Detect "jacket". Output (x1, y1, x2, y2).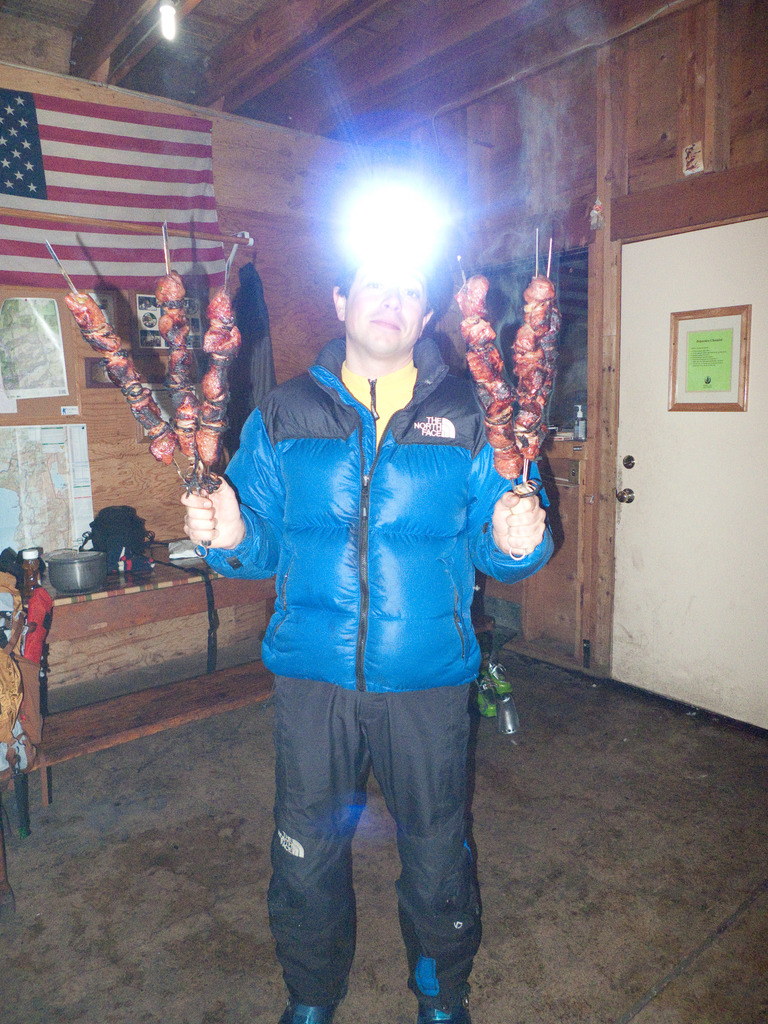
(216, 282, 559, 712).
